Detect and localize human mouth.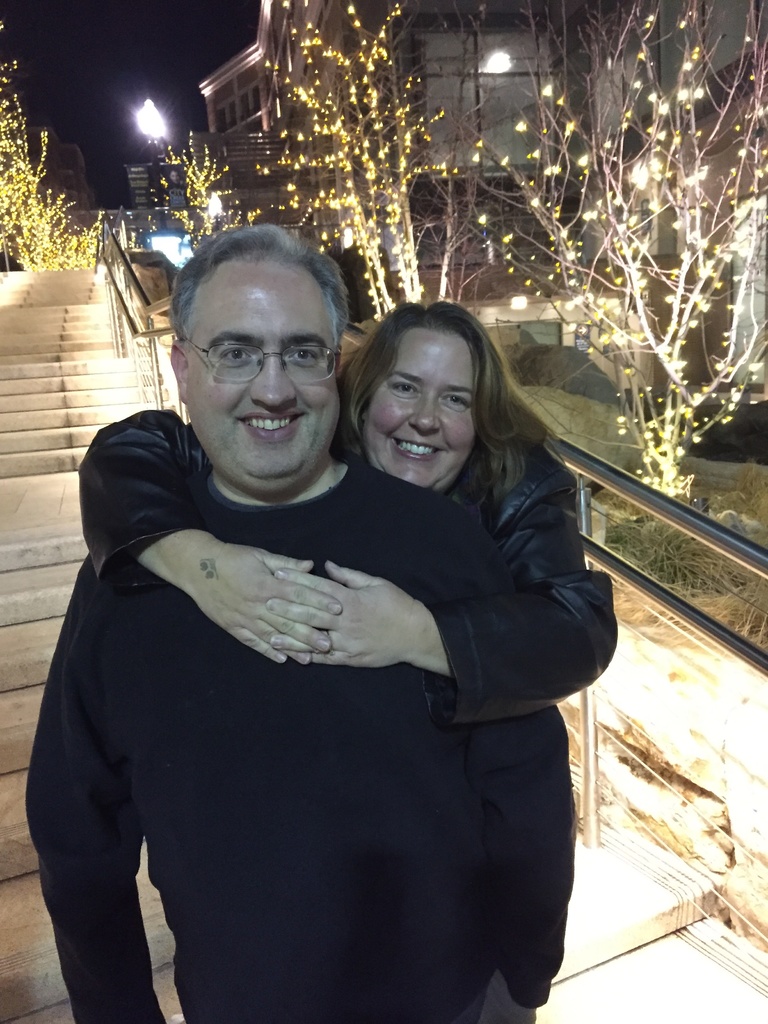
Localized at region(389, 435, 440, 467).
